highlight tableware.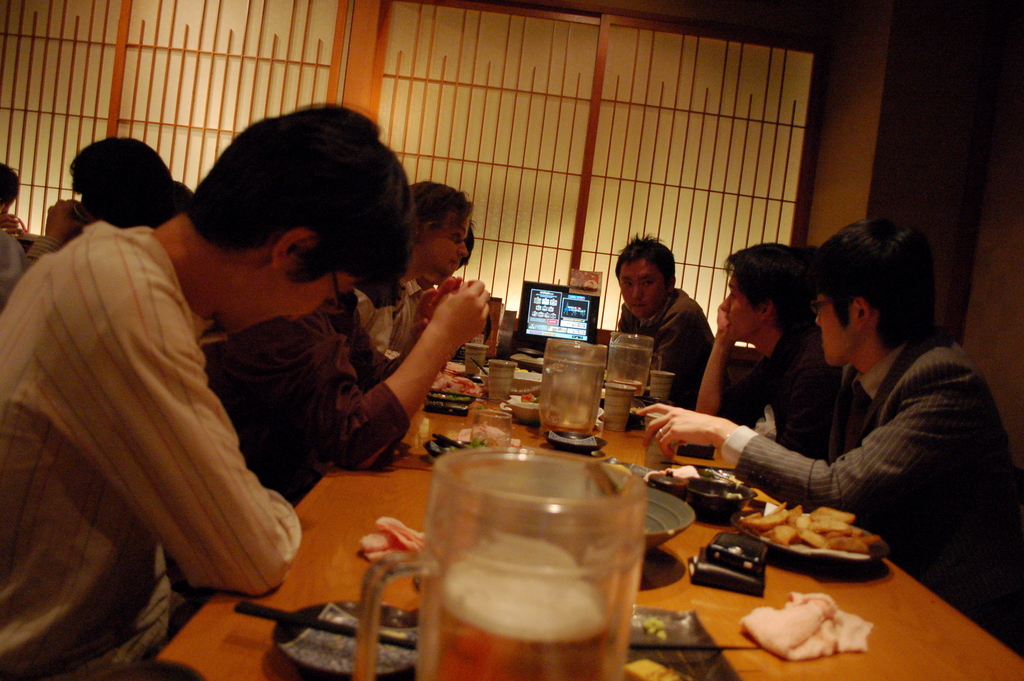
Highlighted region: 489 359 516 401.
